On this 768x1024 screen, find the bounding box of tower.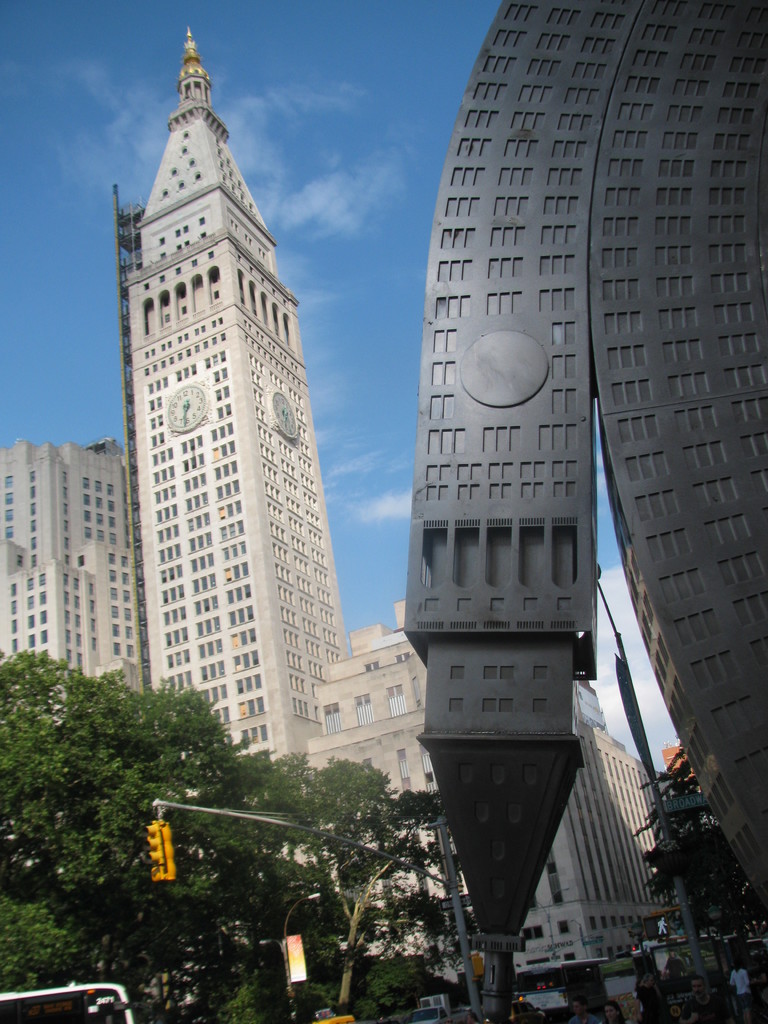
Bounding box: BBox(88, 20, 362, 757).
